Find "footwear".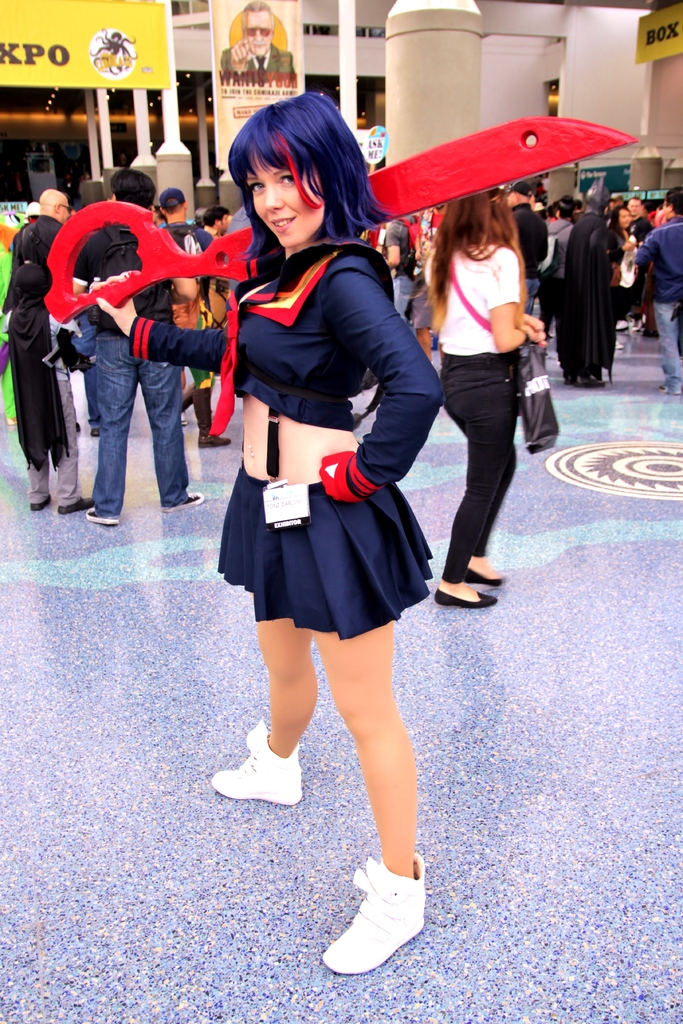
<bbox>437, 589, 500, 608</bbox>.
